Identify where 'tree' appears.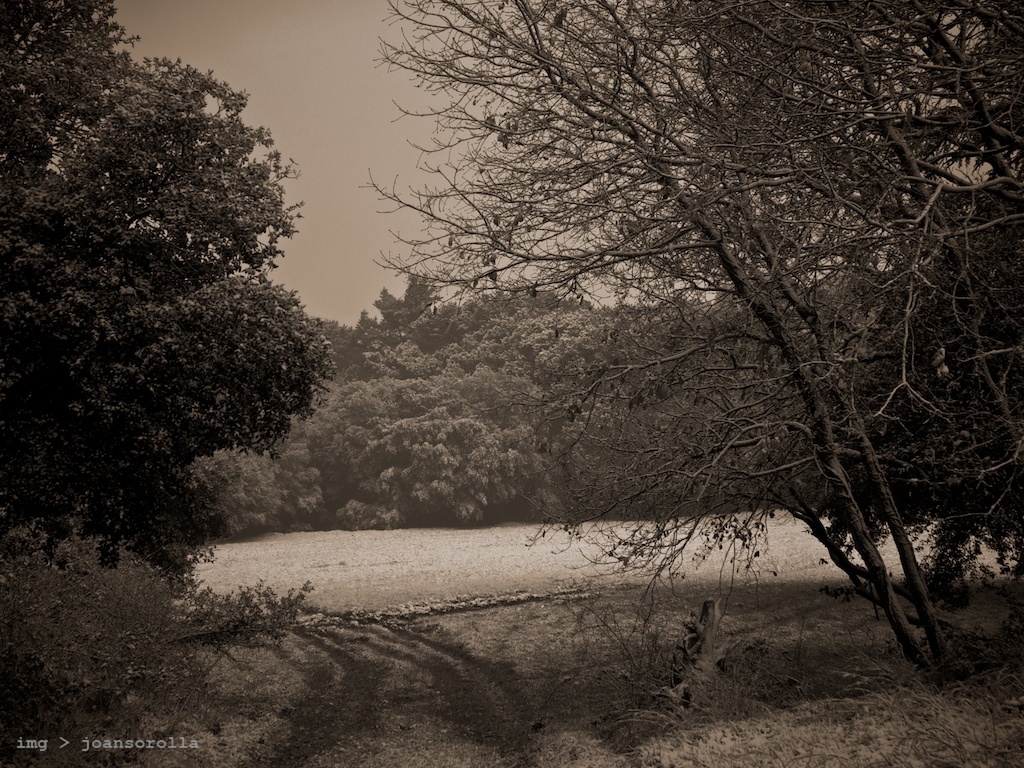
Appears at (550, 351, 757, 526).
